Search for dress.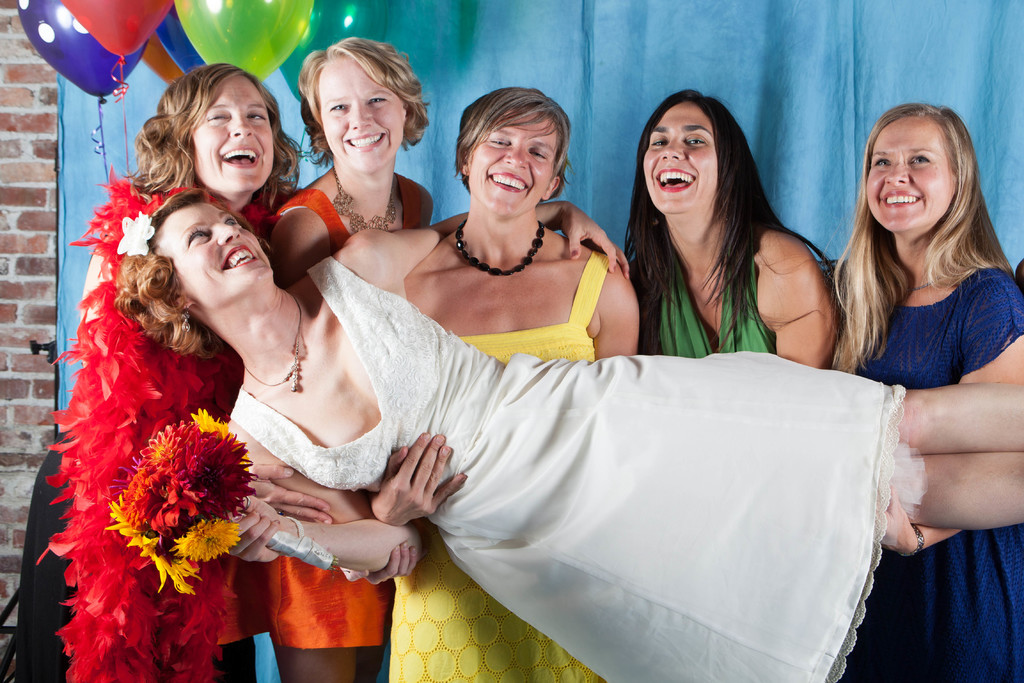
Found at detection(265, 193, 394, 650).
